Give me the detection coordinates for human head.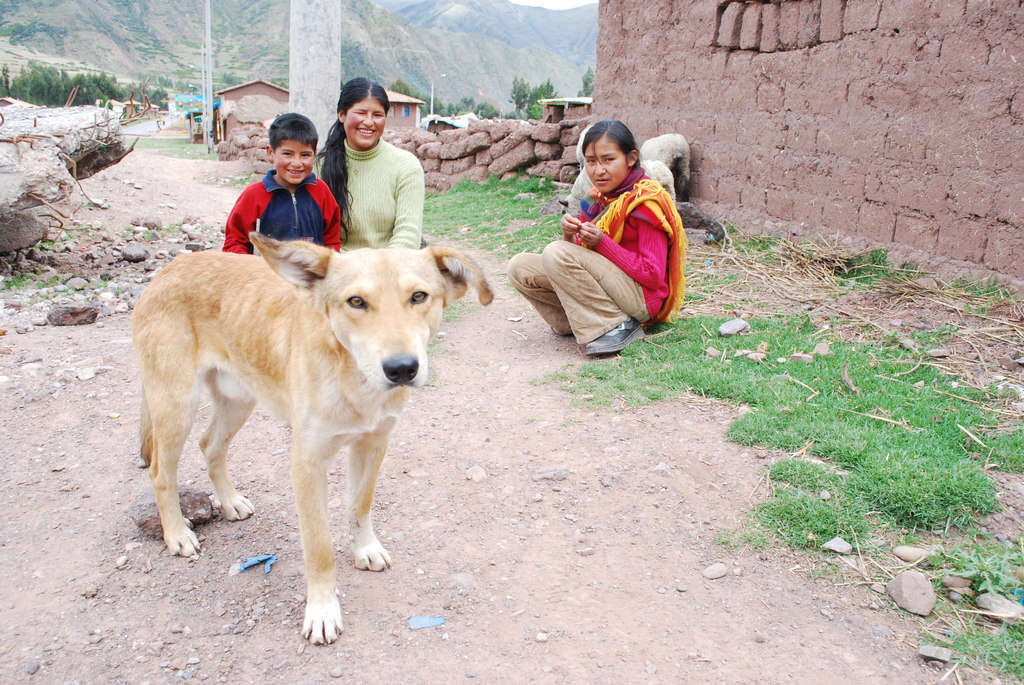
select_region(335, 75, 392, 148).
